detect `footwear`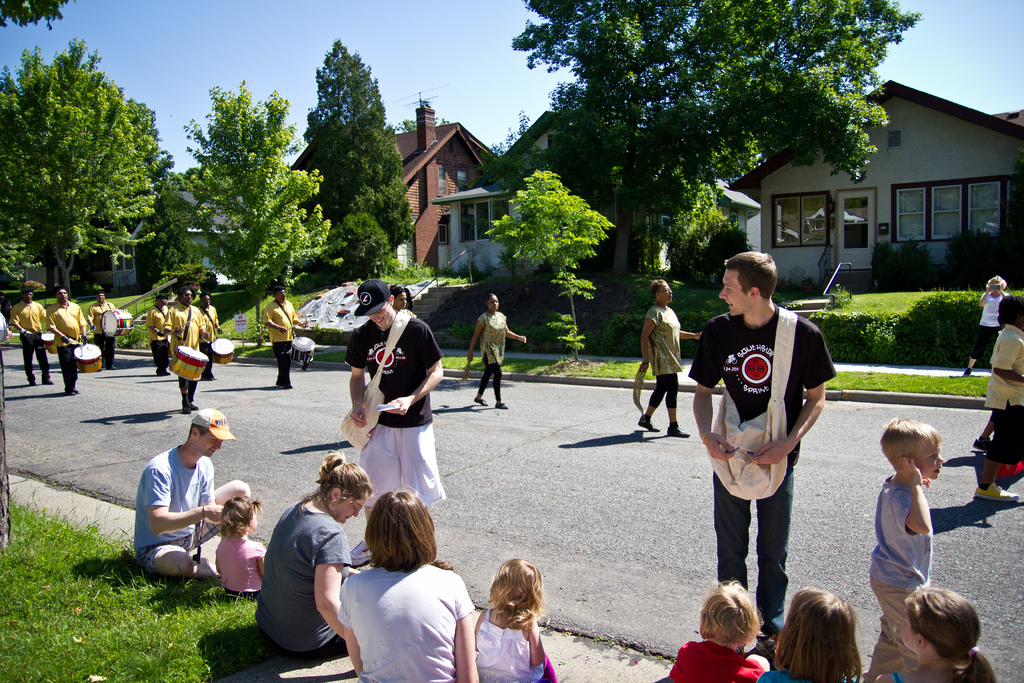
[x1=493, y1=397, x2=509, y2=409]
